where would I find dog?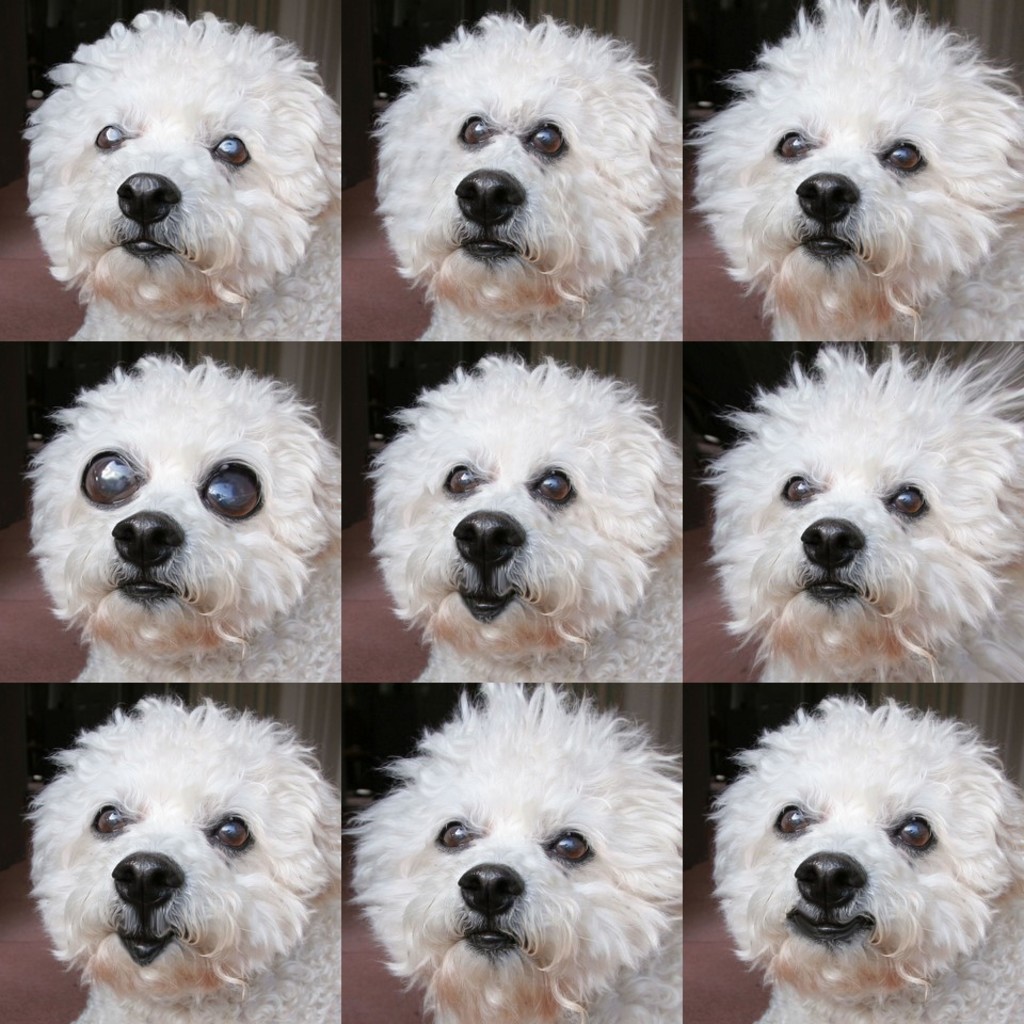
At region(700, 345, 1023, 682).
